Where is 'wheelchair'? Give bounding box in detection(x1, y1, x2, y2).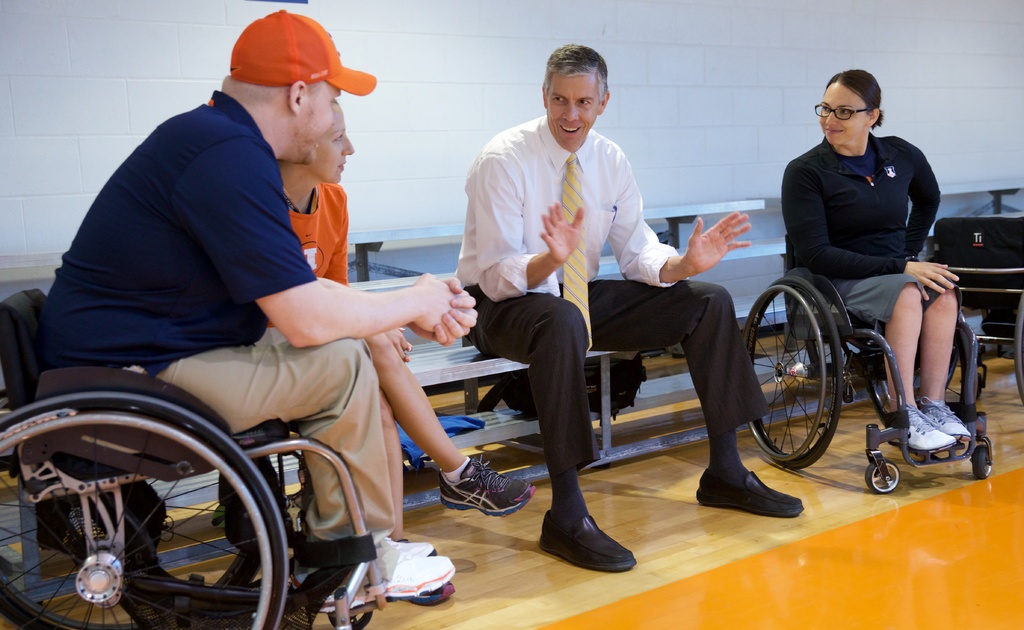
detection(743, 226, 1002, 495).
